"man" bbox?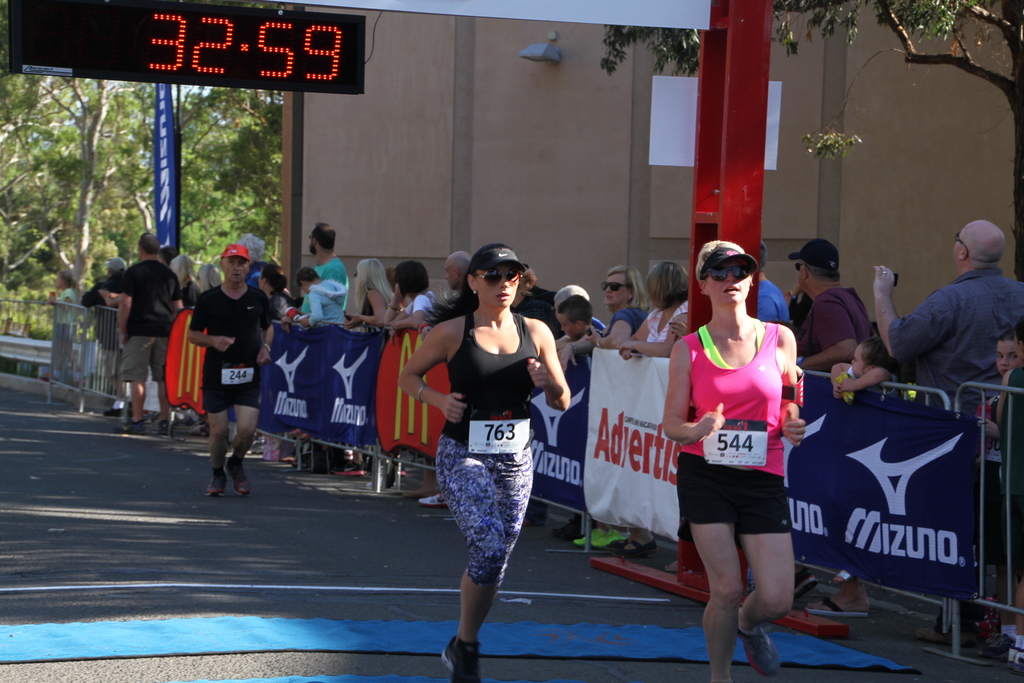
box=[437, 247, 472, 293]
